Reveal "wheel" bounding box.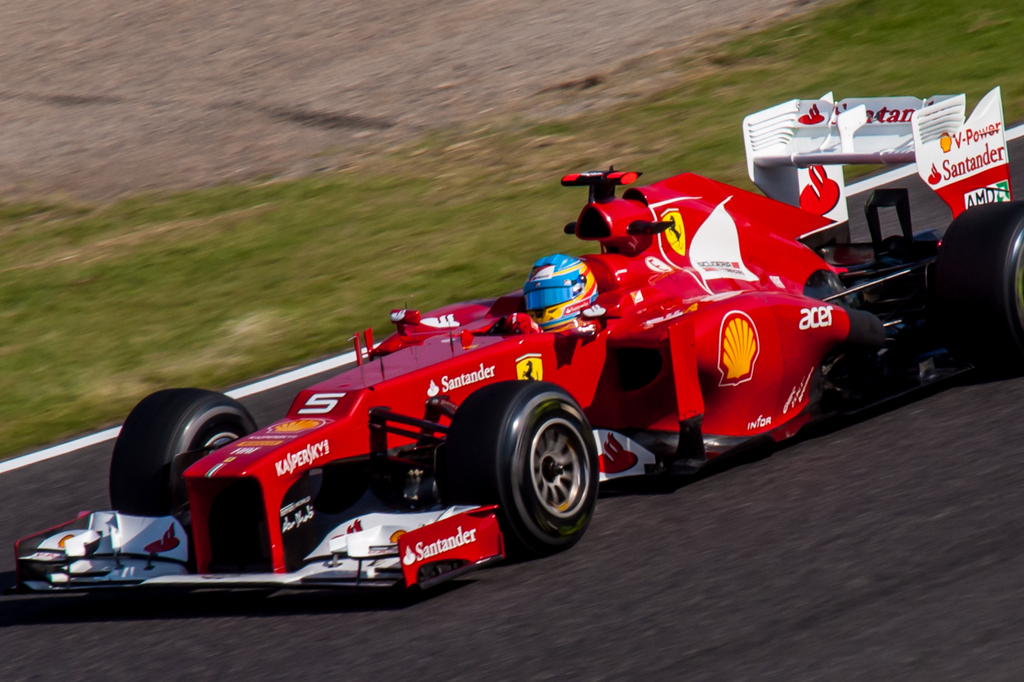
Revealed: {"left": 929, "top": 203, "right": 1023, "bottom": 368}.
